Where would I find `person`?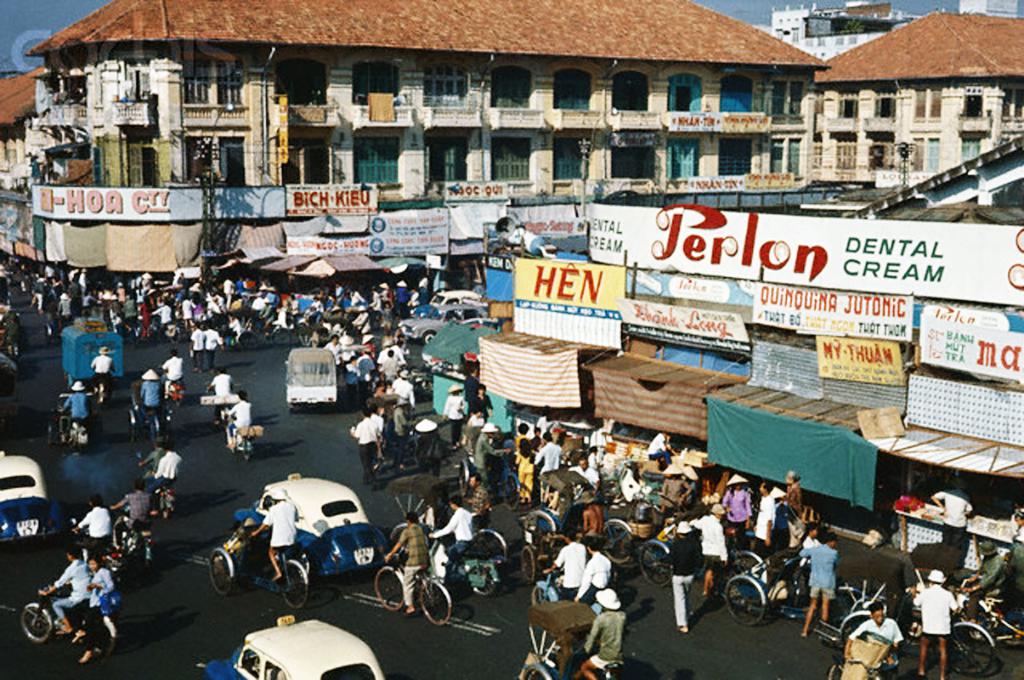
At x1=156 y1=450 x2=184 y2=488.
